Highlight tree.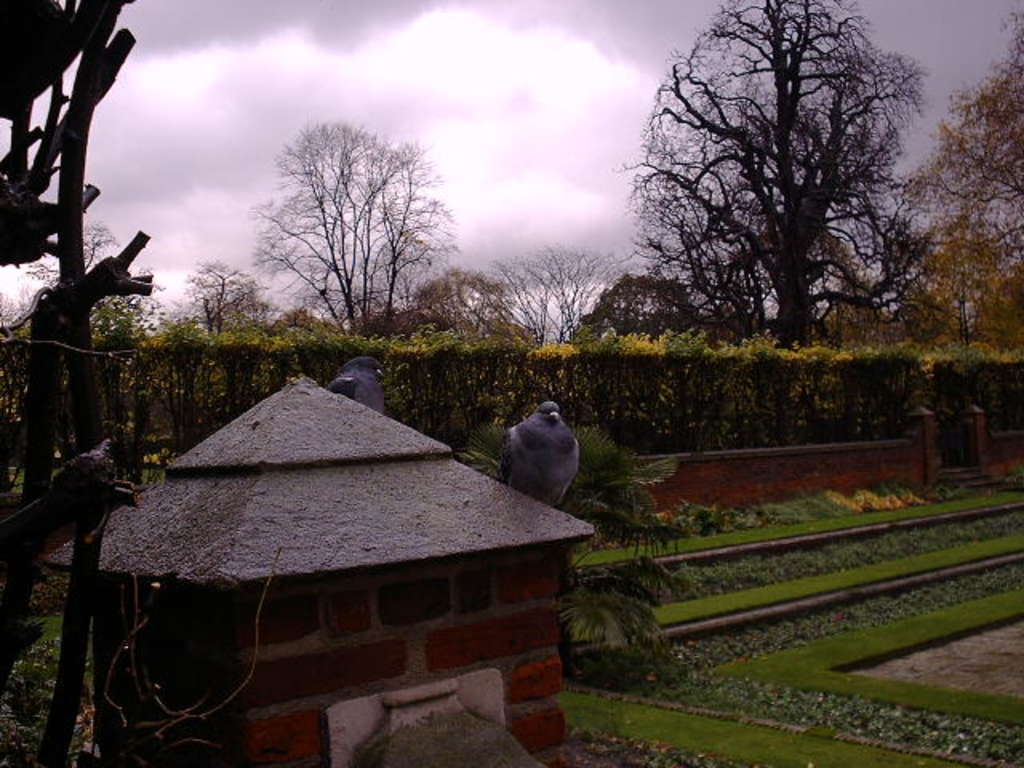
Highlighted region: x1=18, y1=211, x2=109, y2=333.
